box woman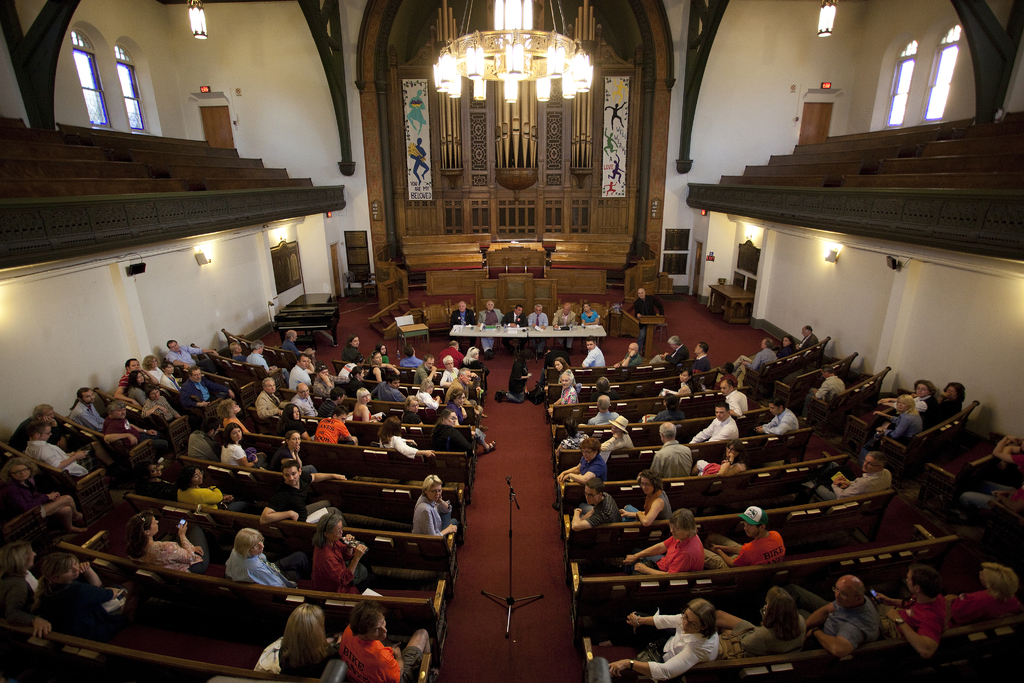
pyautogui.locateOnScreen(341, 366, 372, 395)
